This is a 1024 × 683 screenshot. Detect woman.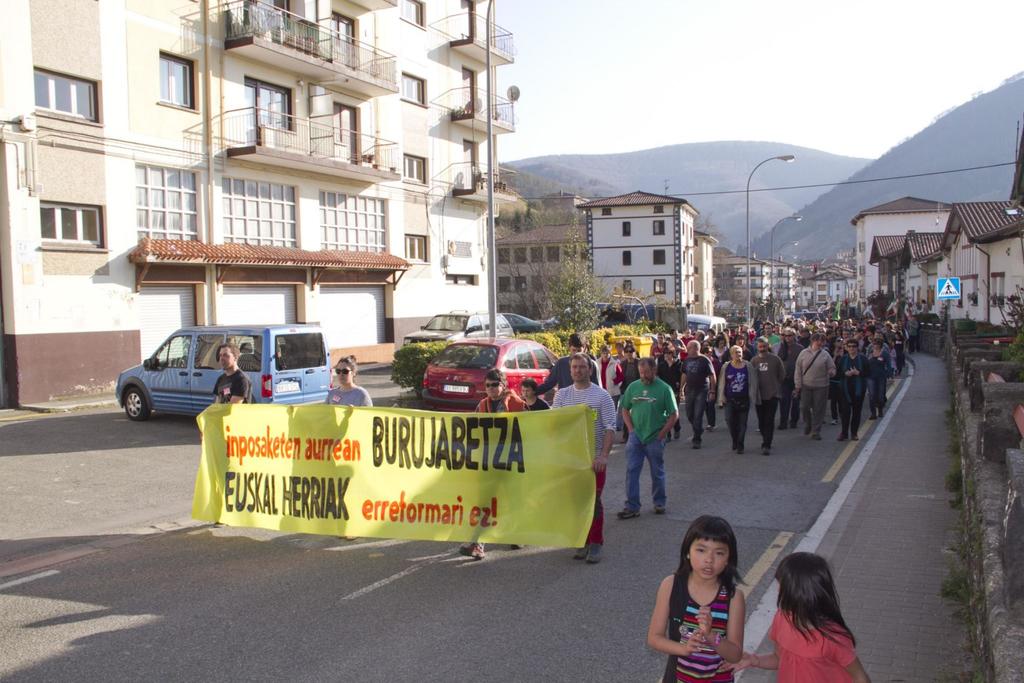
x1=700, y1=347, x2=722, y2=431.
